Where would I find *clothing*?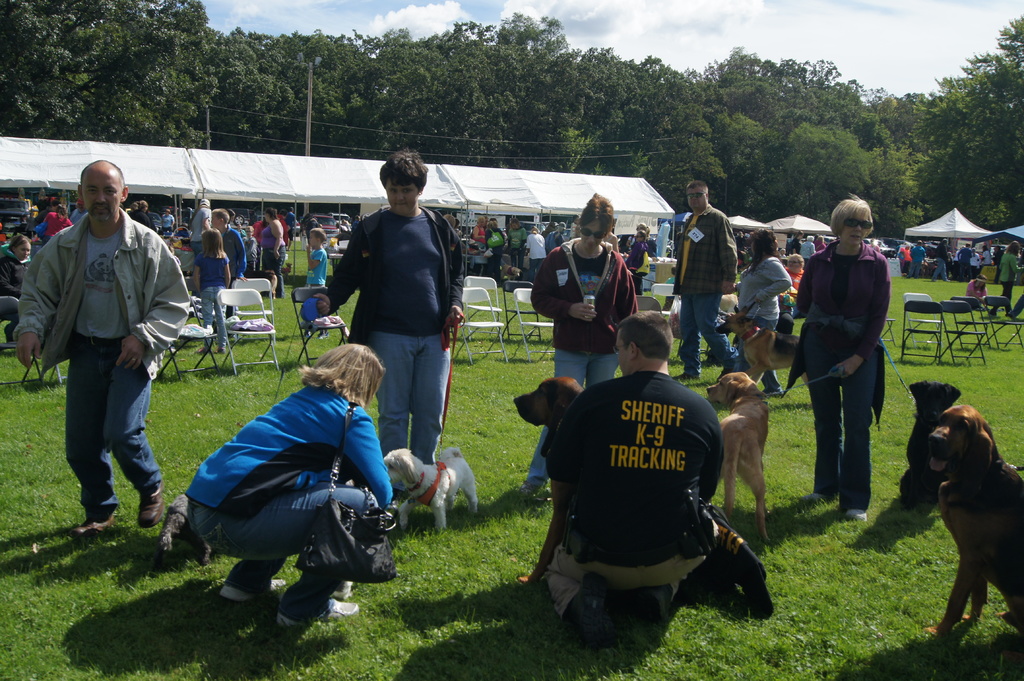
At BBox(305, 218, 317, 239).
